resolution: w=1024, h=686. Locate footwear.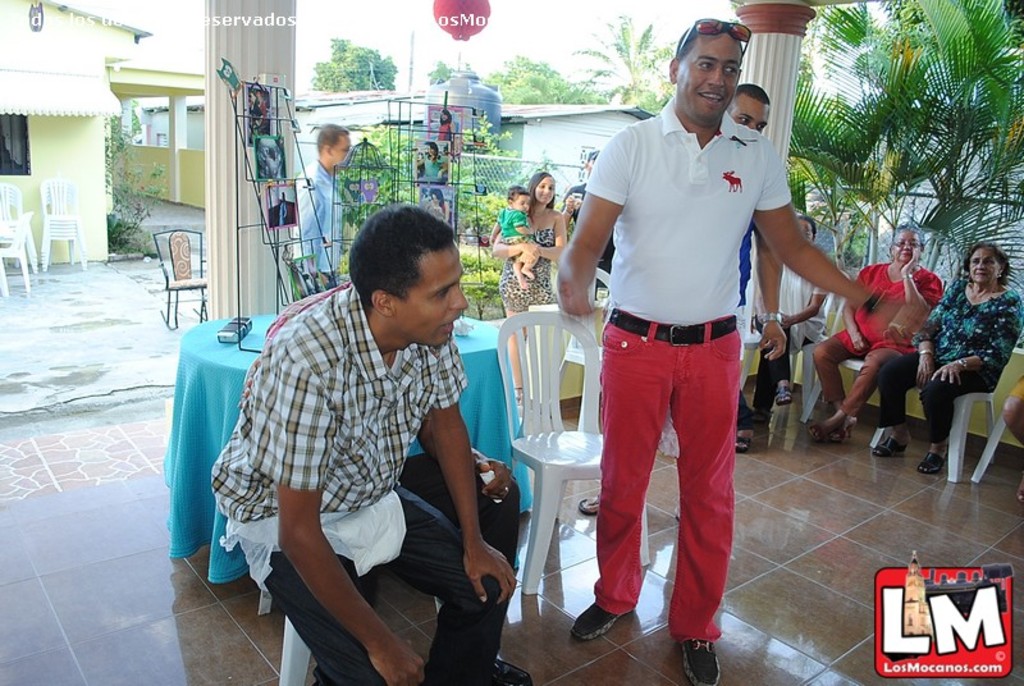
<region>873, 434, 906, 456</region>.
